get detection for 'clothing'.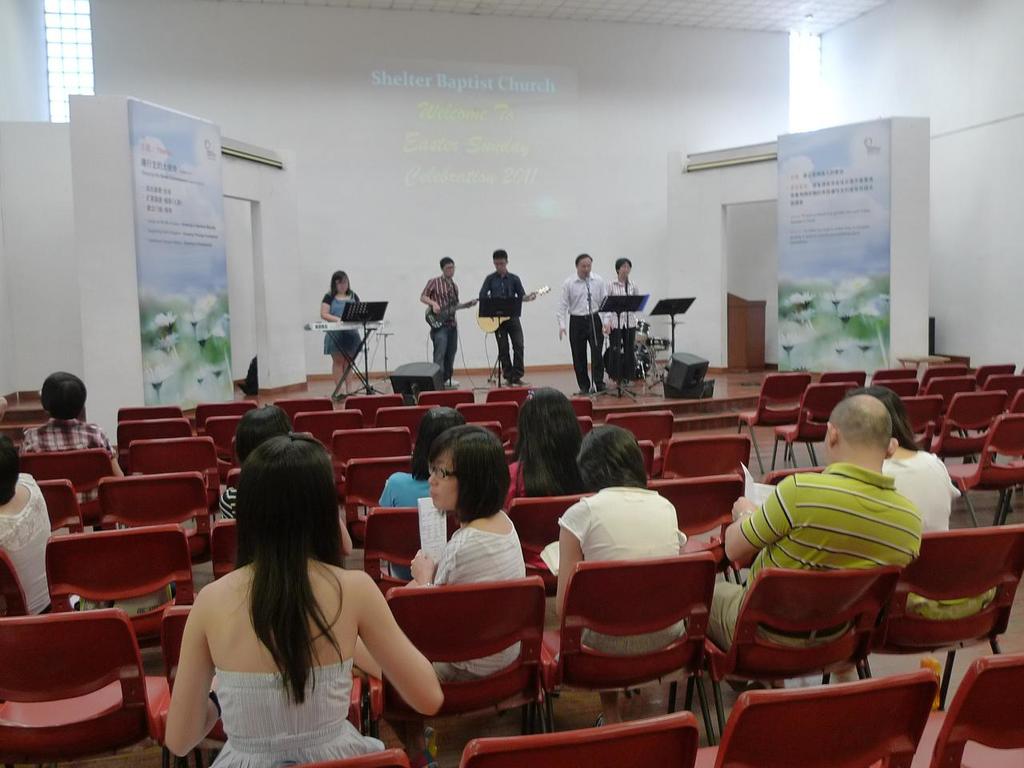
Detection: pyautogui.locateOnScreen(317, 284, 365, 356).
